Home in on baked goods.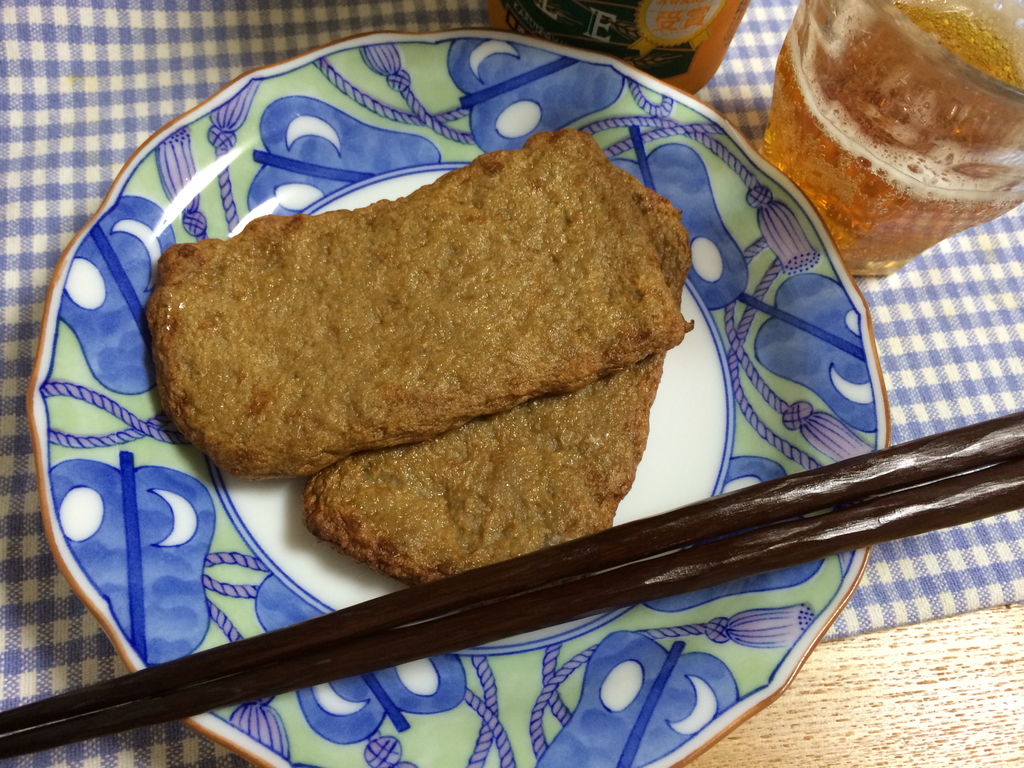
Homed in at [138,122,698,486].
